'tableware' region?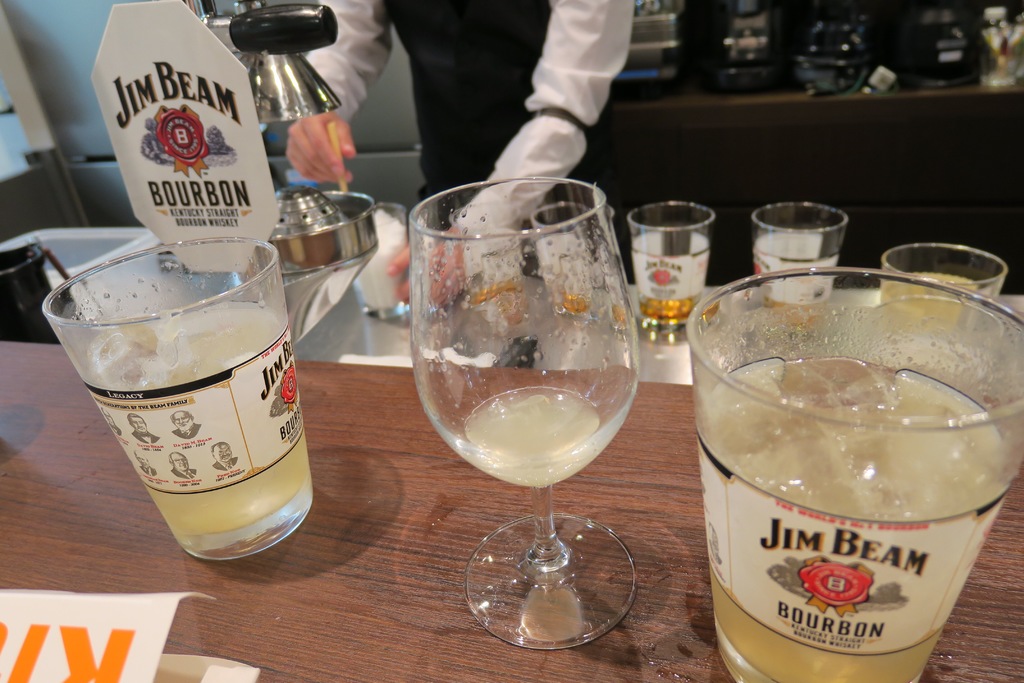
<region>630, 202, 719, 344</region>
